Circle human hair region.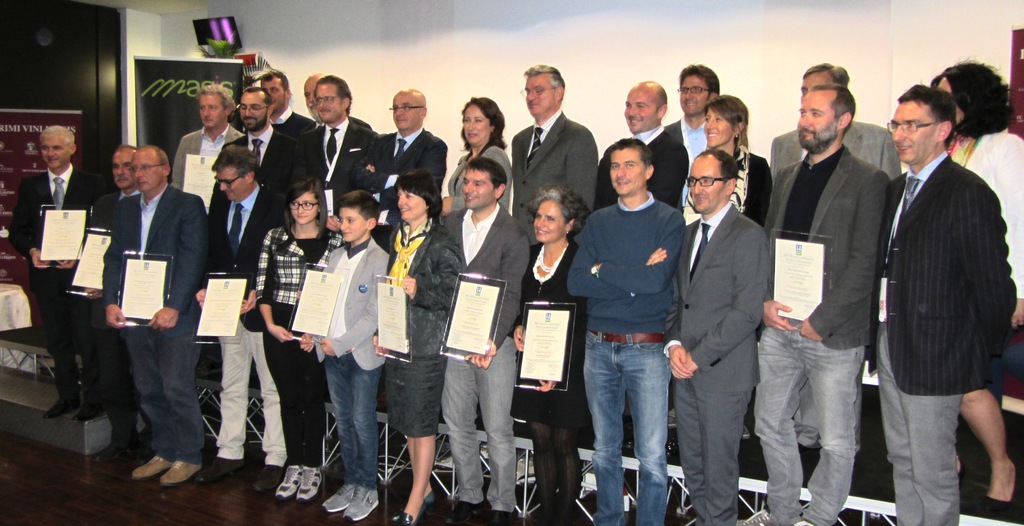
Region: (394,168,446,219).
